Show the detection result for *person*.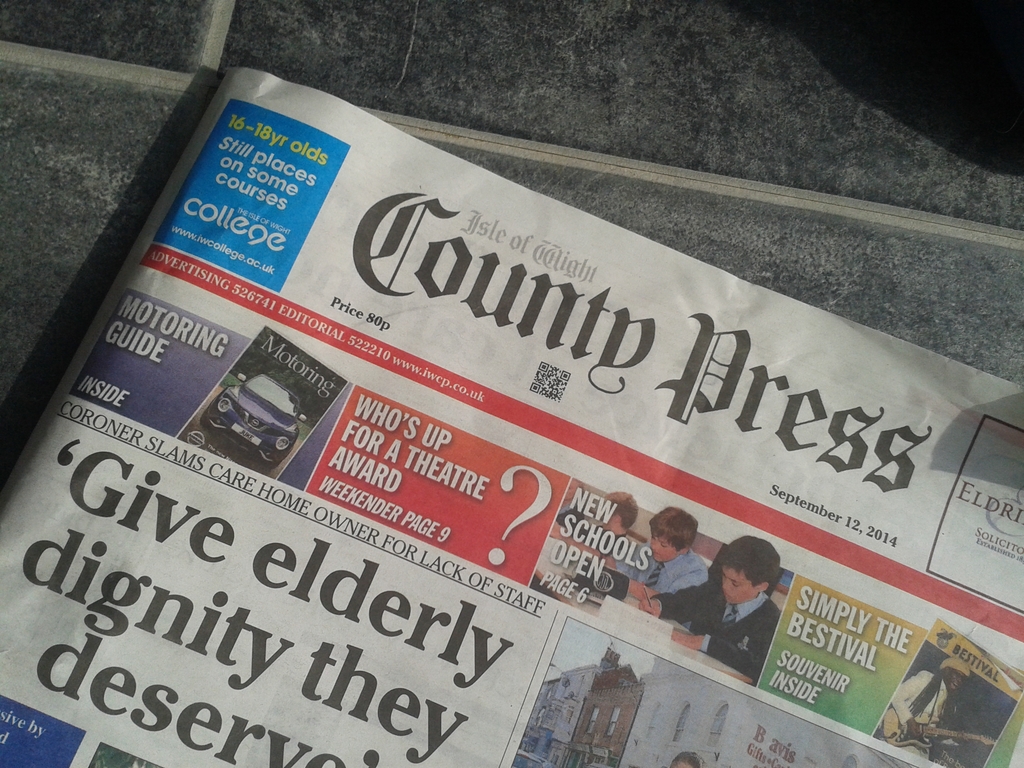
locate(625, 494, 703, 607).
